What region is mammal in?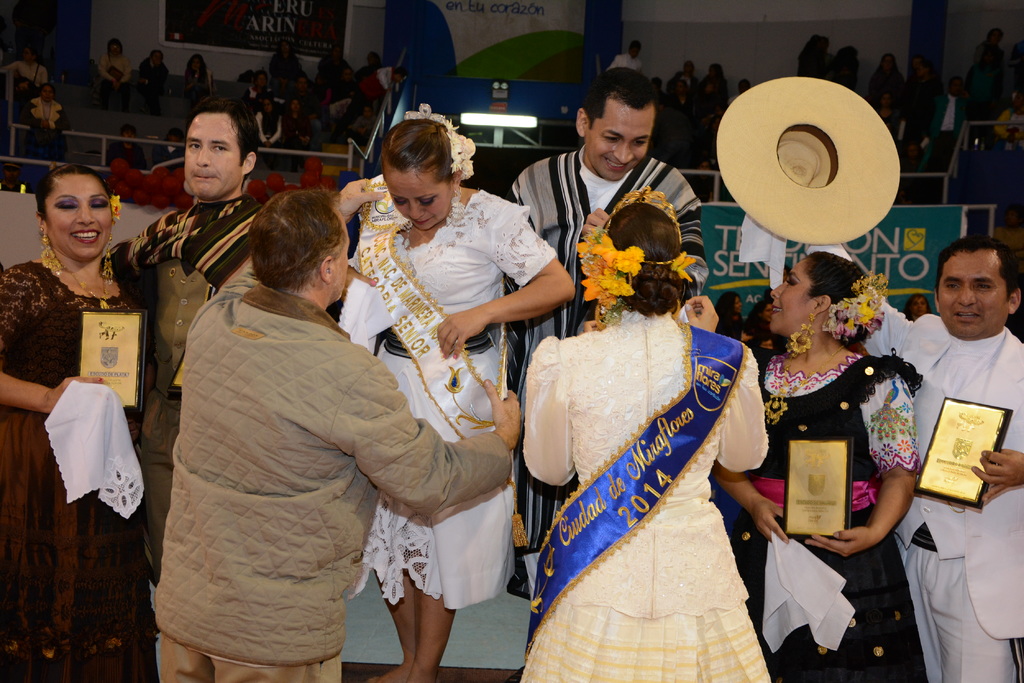
[left=28, top=84, right=61, bottom=156].
